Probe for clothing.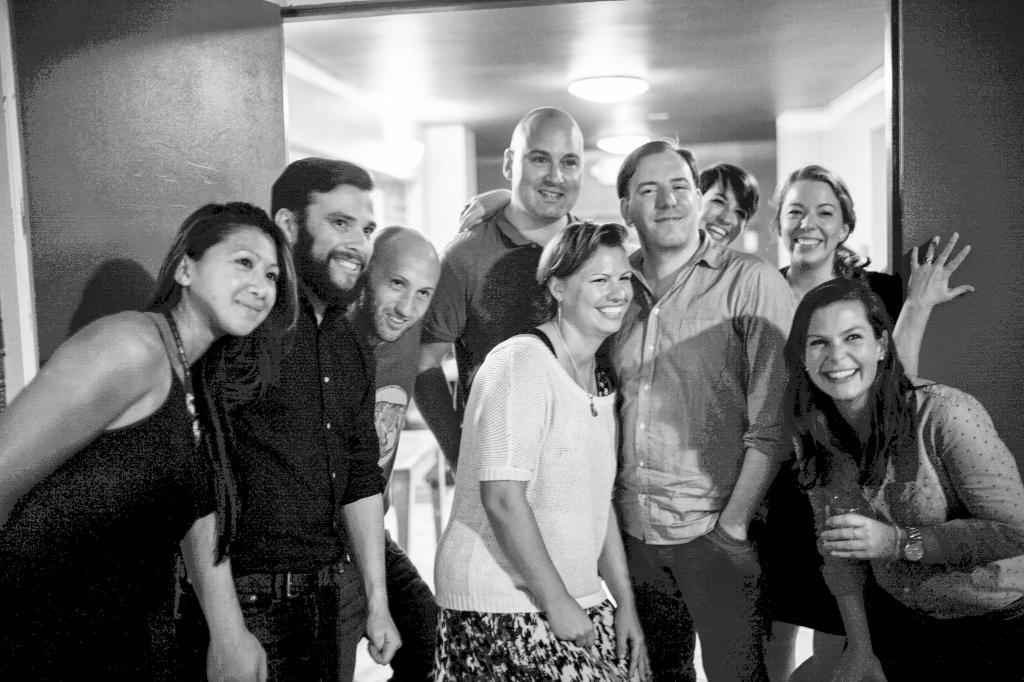
Probe result: rect(410, 194, 565, 401).
